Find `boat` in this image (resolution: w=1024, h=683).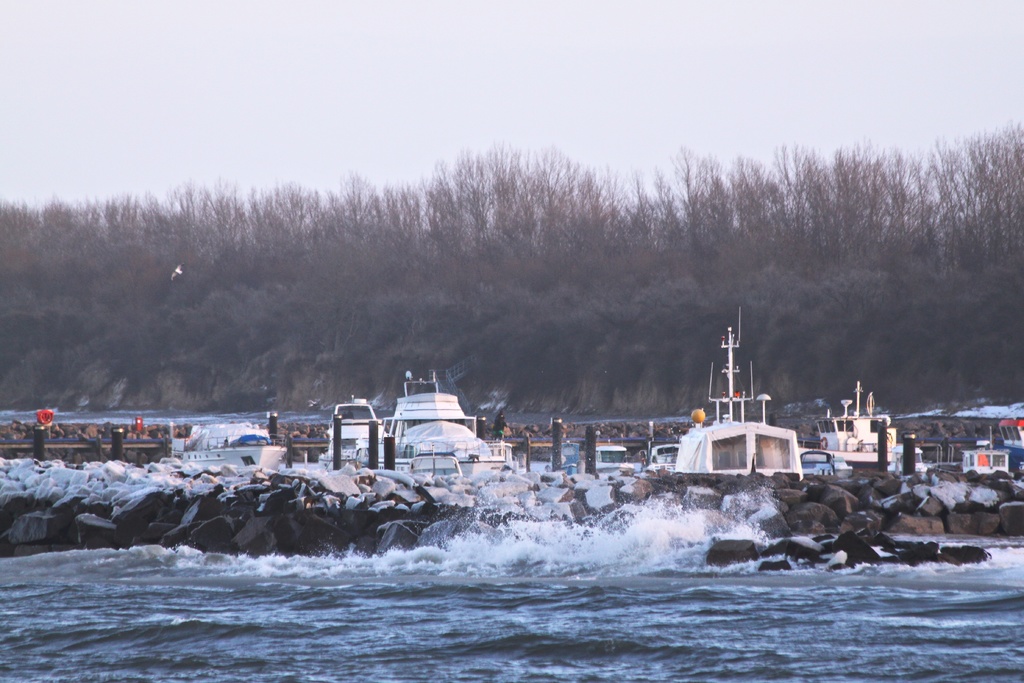
bbox=(578, 438, 637, 474).
